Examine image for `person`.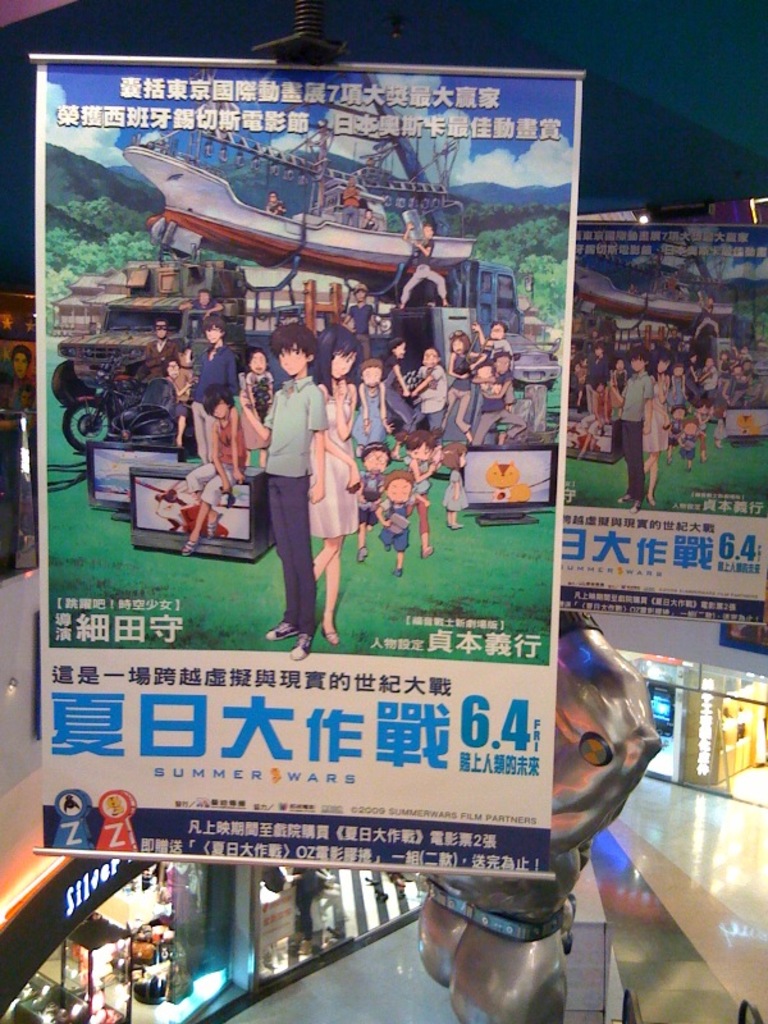
Examination result: <box>266,188,287,215</box>.
